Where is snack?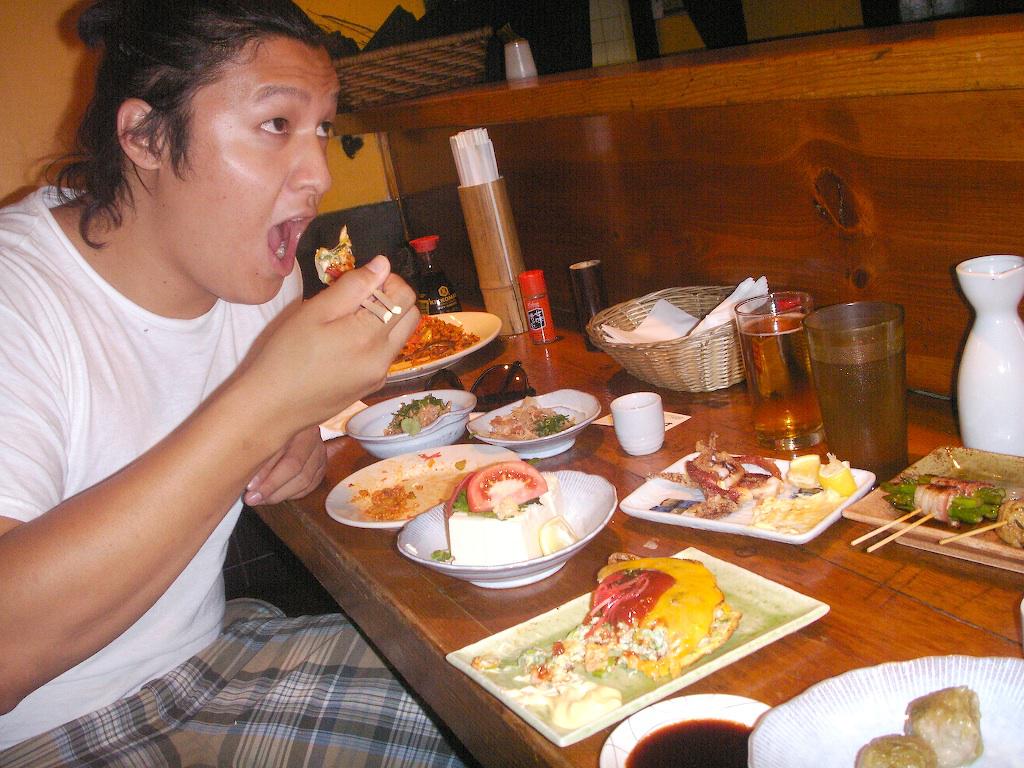
(318, 216, 363, 284).
